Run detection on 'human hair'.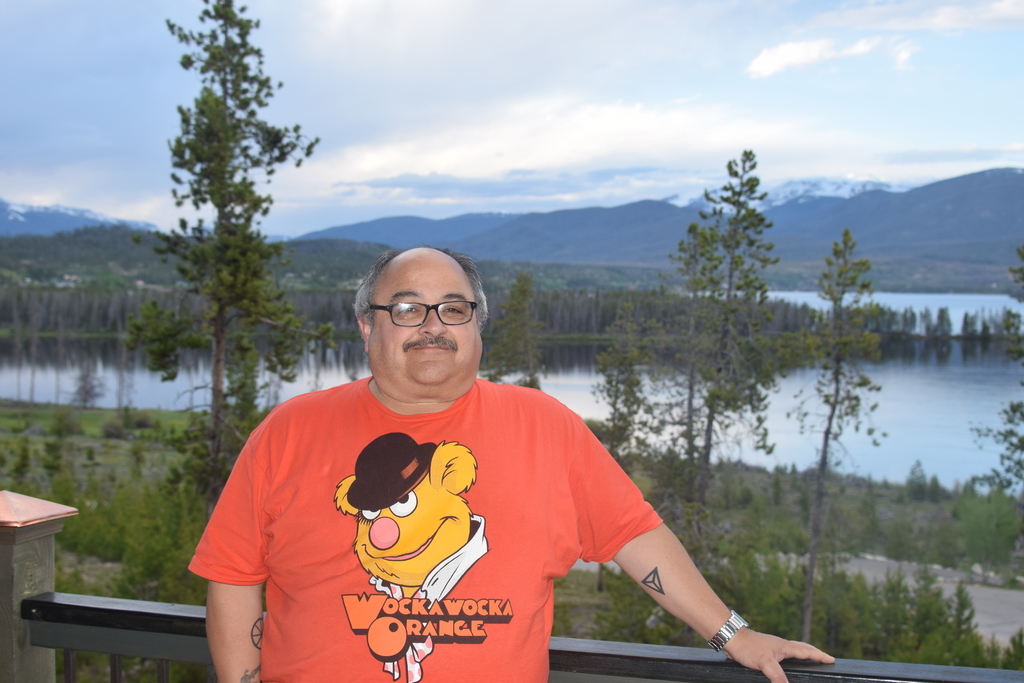
Result: BBox(356, 246, 491, 330).
